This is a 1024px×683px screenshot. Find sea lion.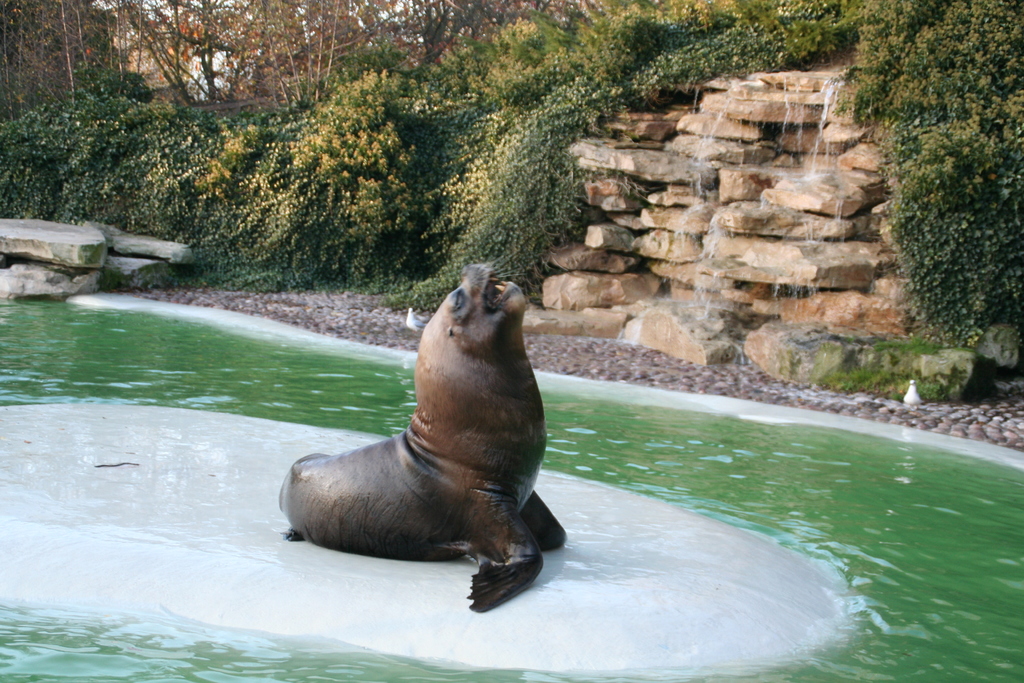
Bounding box: [271, 258, 568, 616].
